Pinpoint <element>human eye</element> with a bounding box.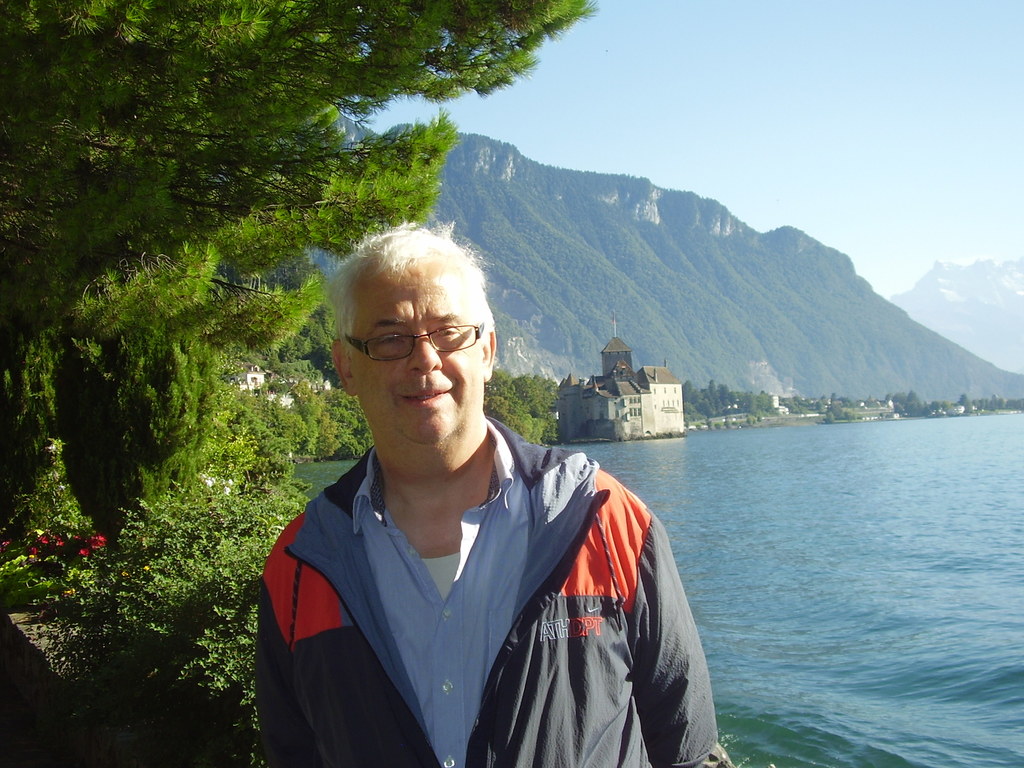
<bbox>377, 331, 404, 352</bbox>.
